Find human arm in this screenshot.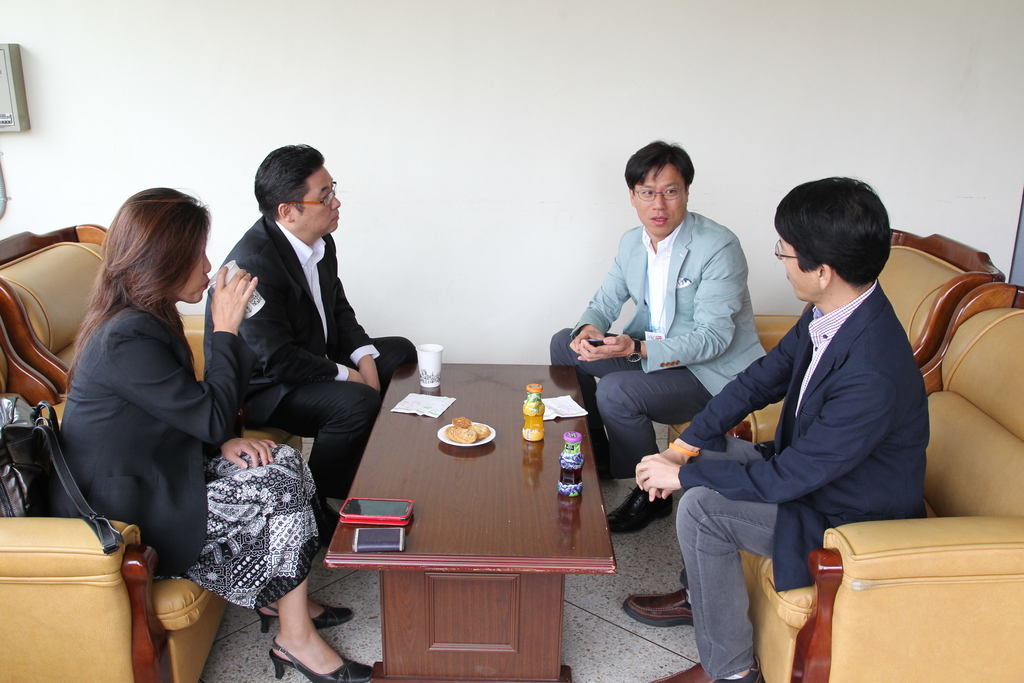
The bounding box for human arm is bbox=(561, 234, 641, 358).
